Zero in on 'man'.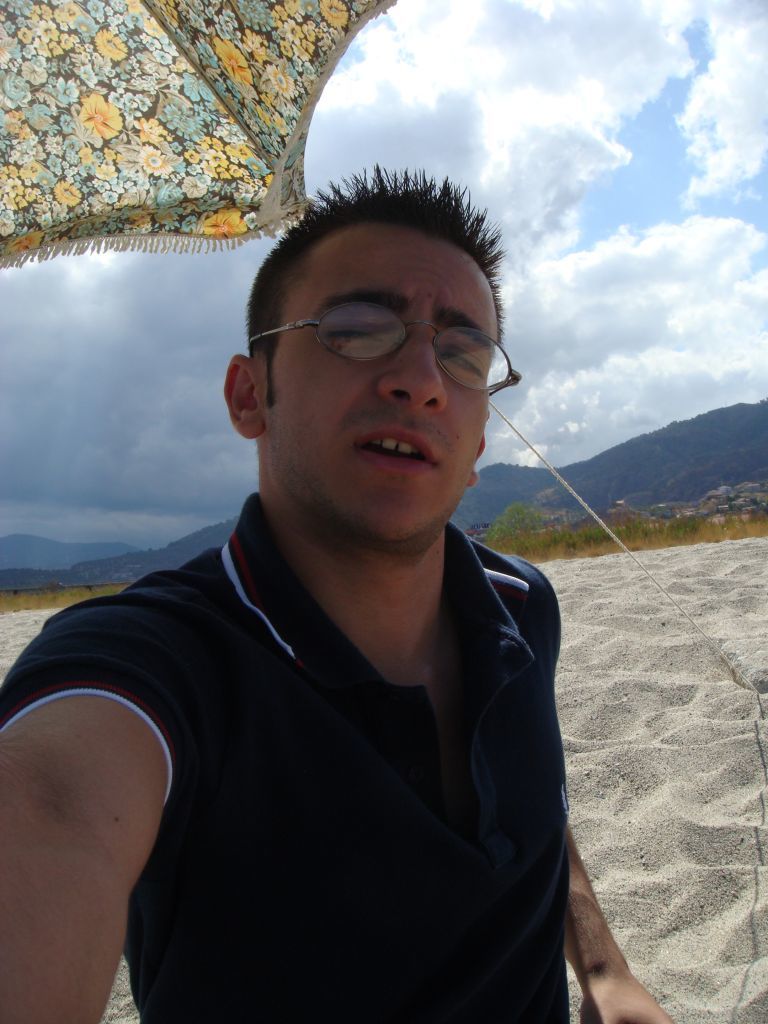
Zeroed in: (12,159,661,1022).
